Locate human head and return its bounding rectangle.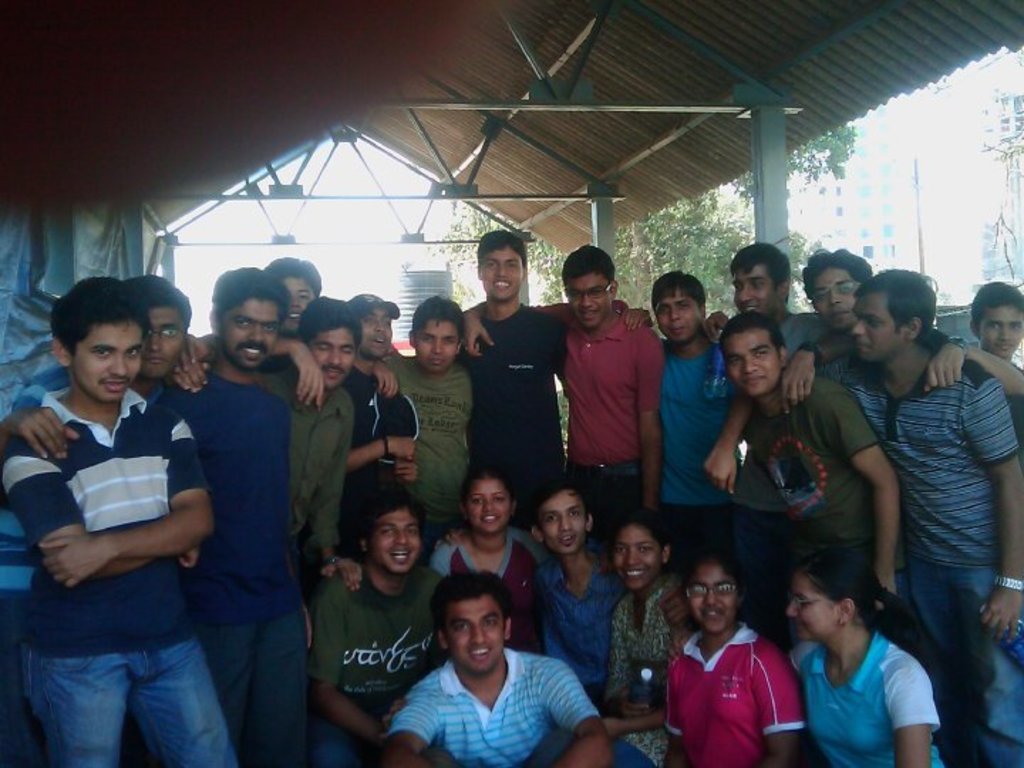
x1=799 y1=249 x2=868 y2=327.
